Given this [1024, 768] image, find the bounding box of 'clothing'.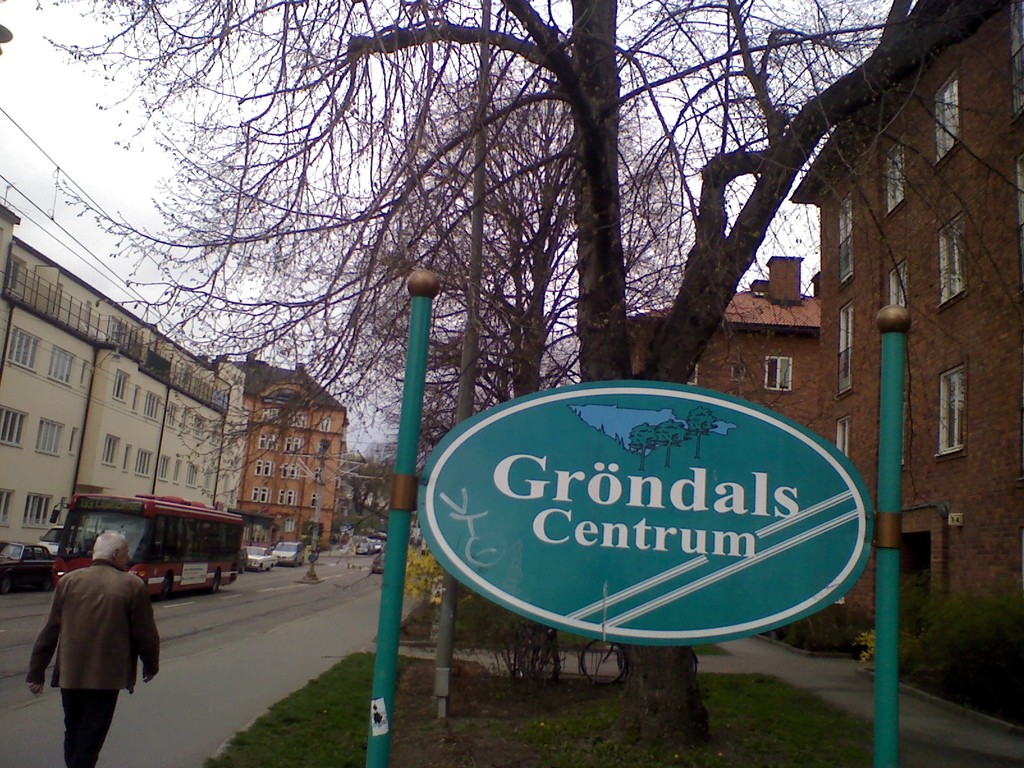
bbox(20, 559, 171, 767).
